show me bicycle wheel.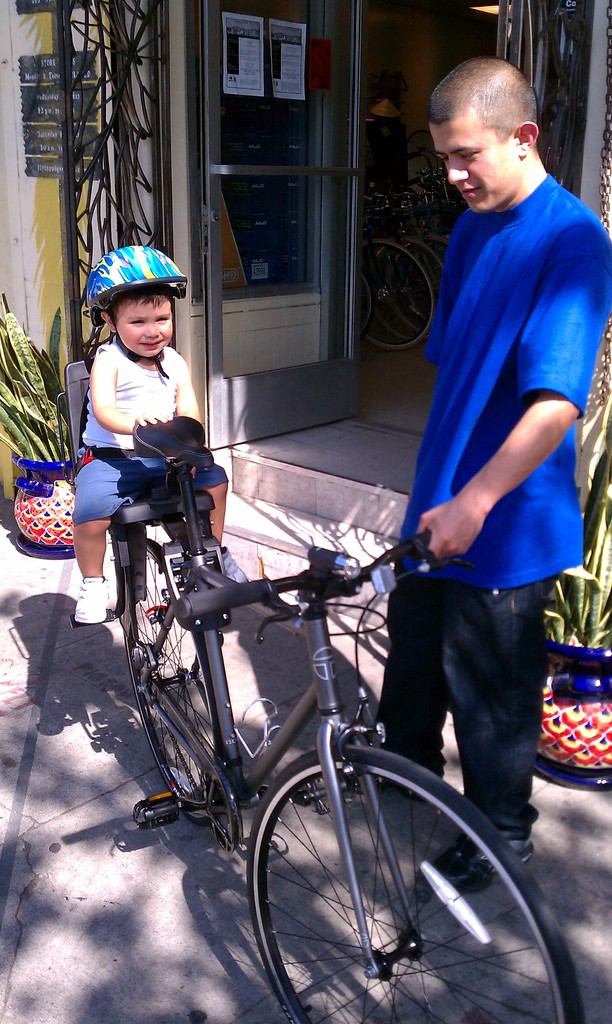
bicycle wheel is here: bbox=(246, 743, 588, 1023).
